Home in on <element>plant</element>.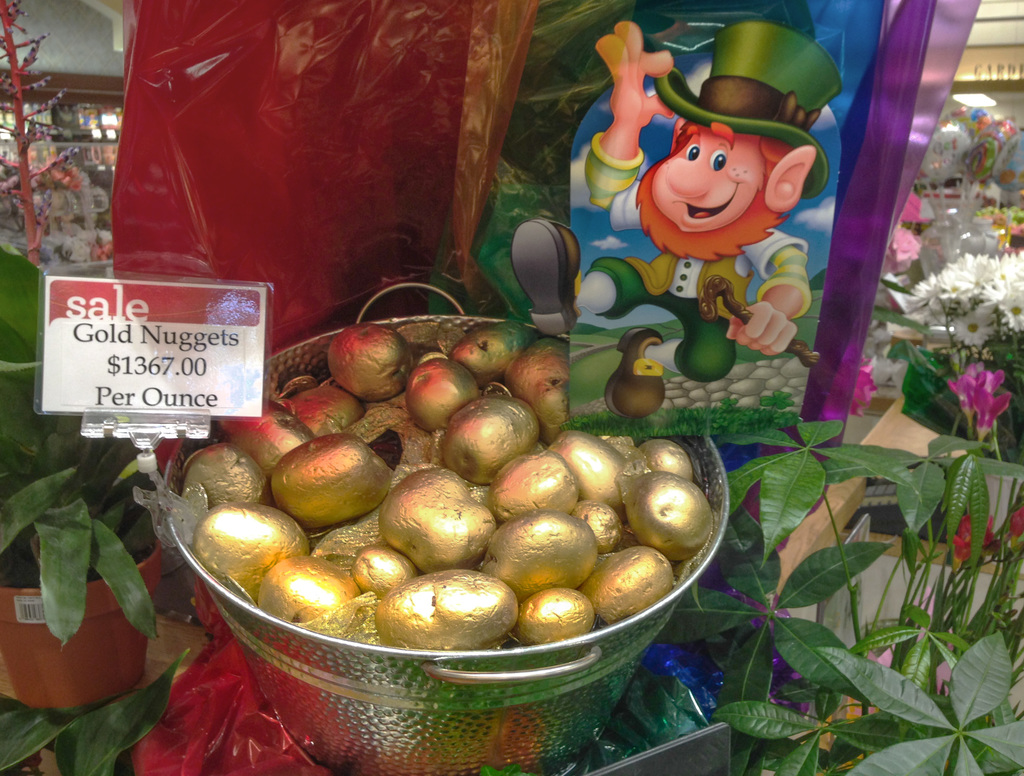
Homed in at 0,376,209,736.
